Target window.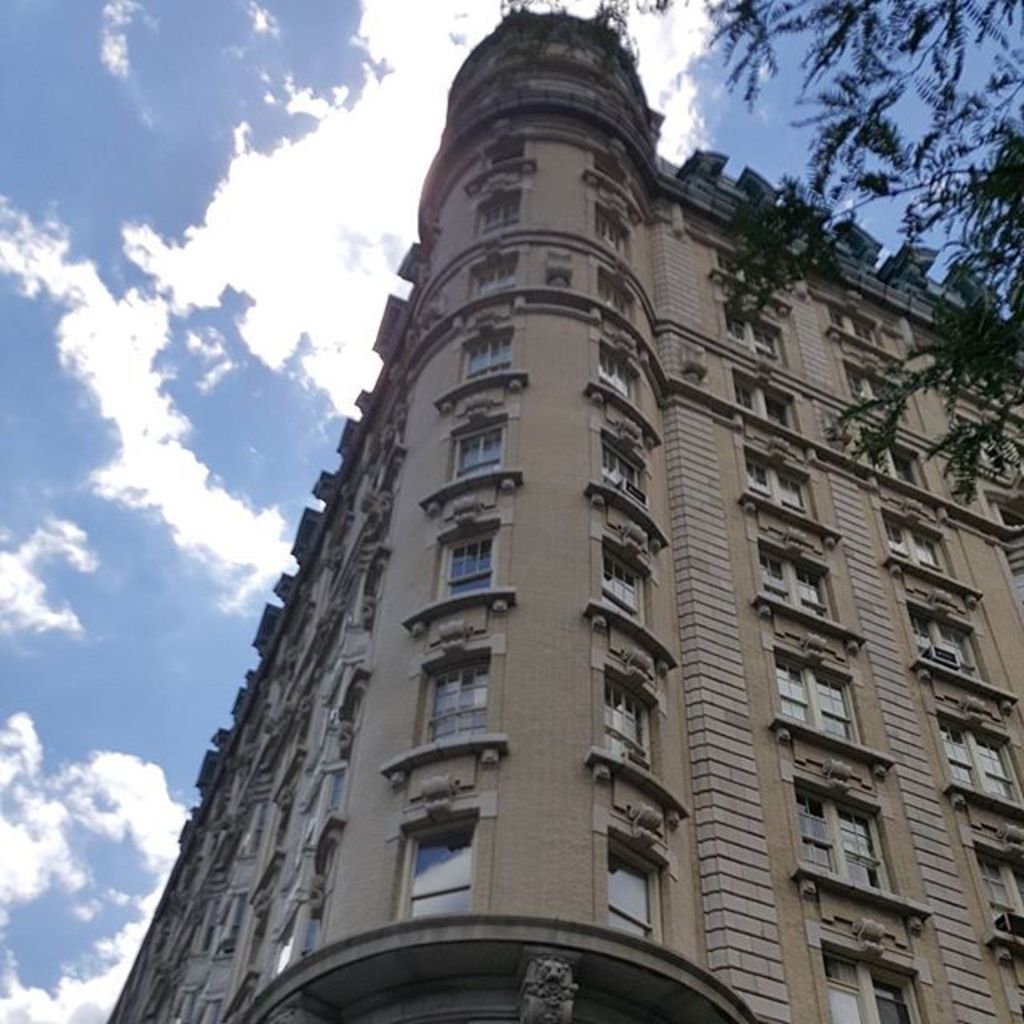
Target region: x1=728 y1=312 x2=746 y2=352.
